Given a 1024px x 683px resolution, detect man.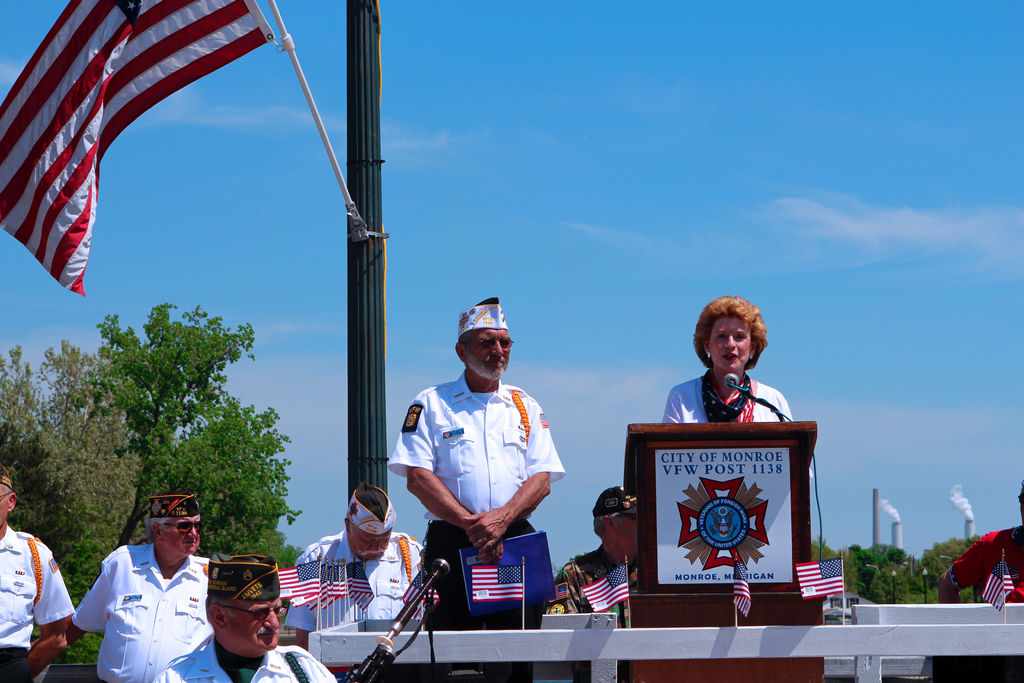
(left=81, top=502, right=212, bottom=681).
